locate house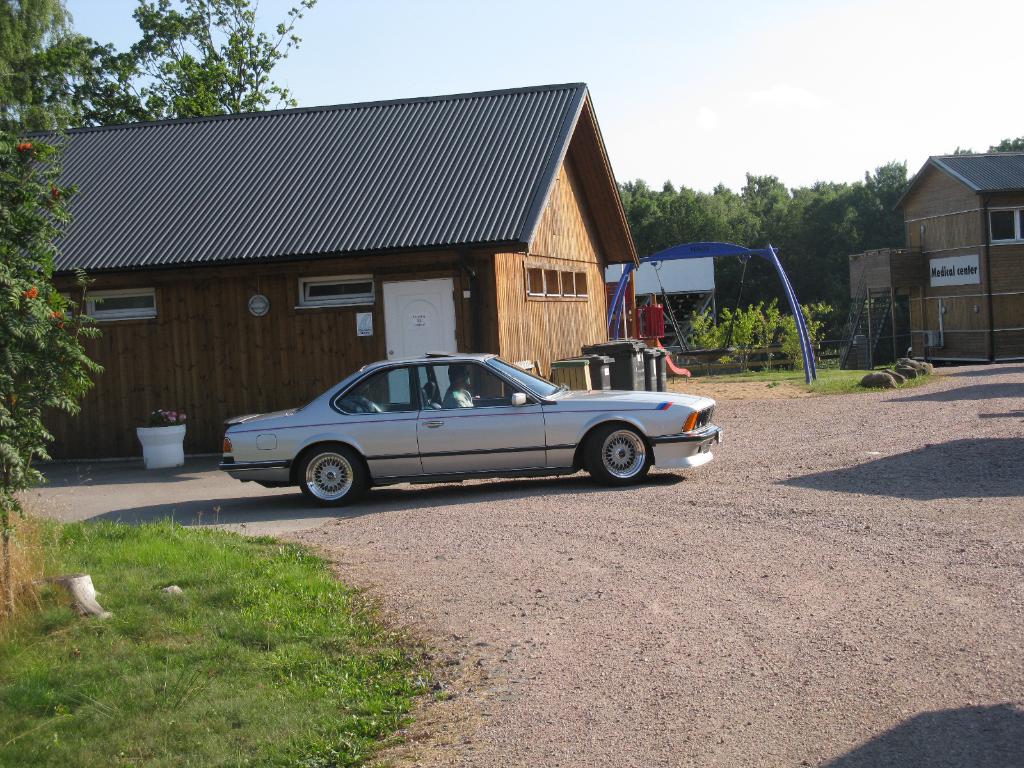
(x1=845, y1=155, x2=1023, y2=371)
